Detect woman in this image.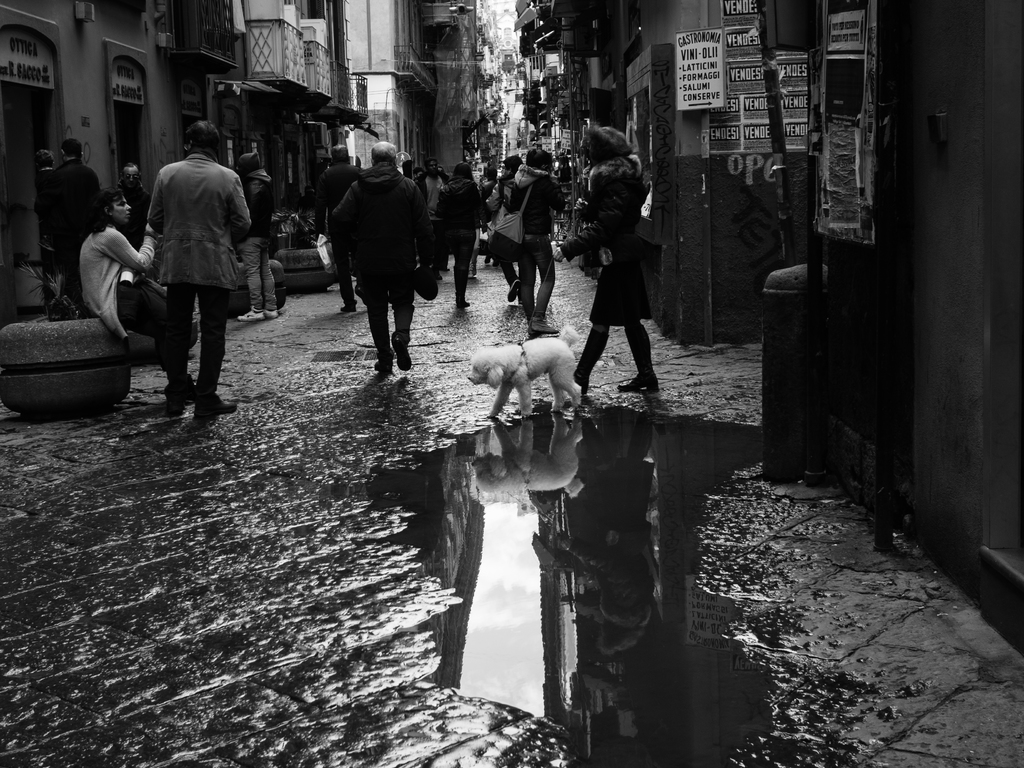
Detection: <box>436,157,492,309</box>.
